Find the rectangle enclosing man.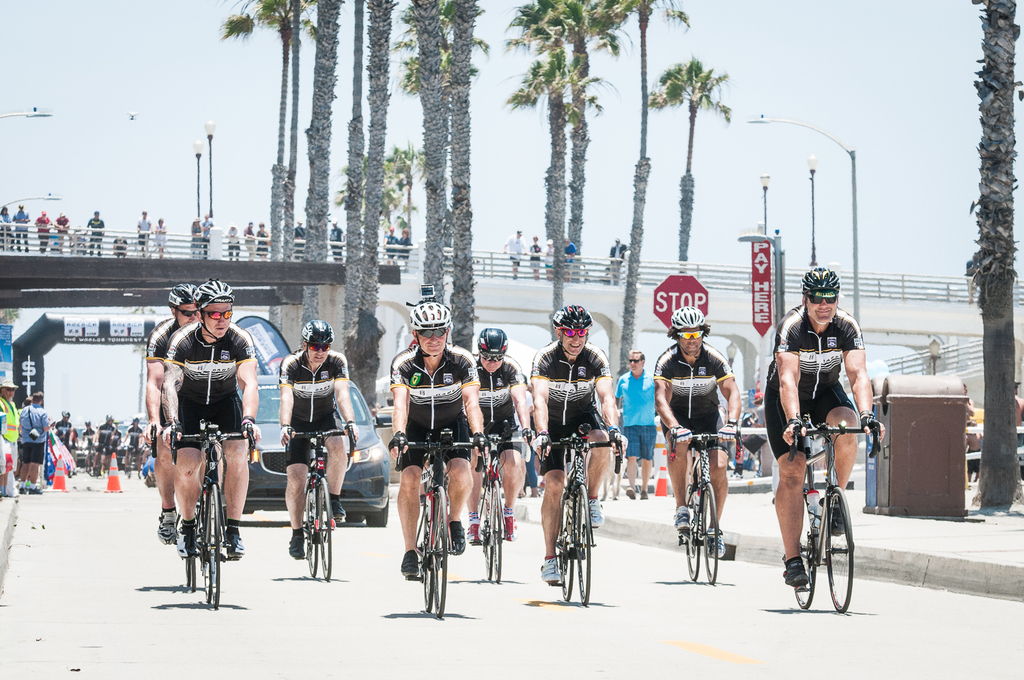
box(12, 203, 30, 251).
